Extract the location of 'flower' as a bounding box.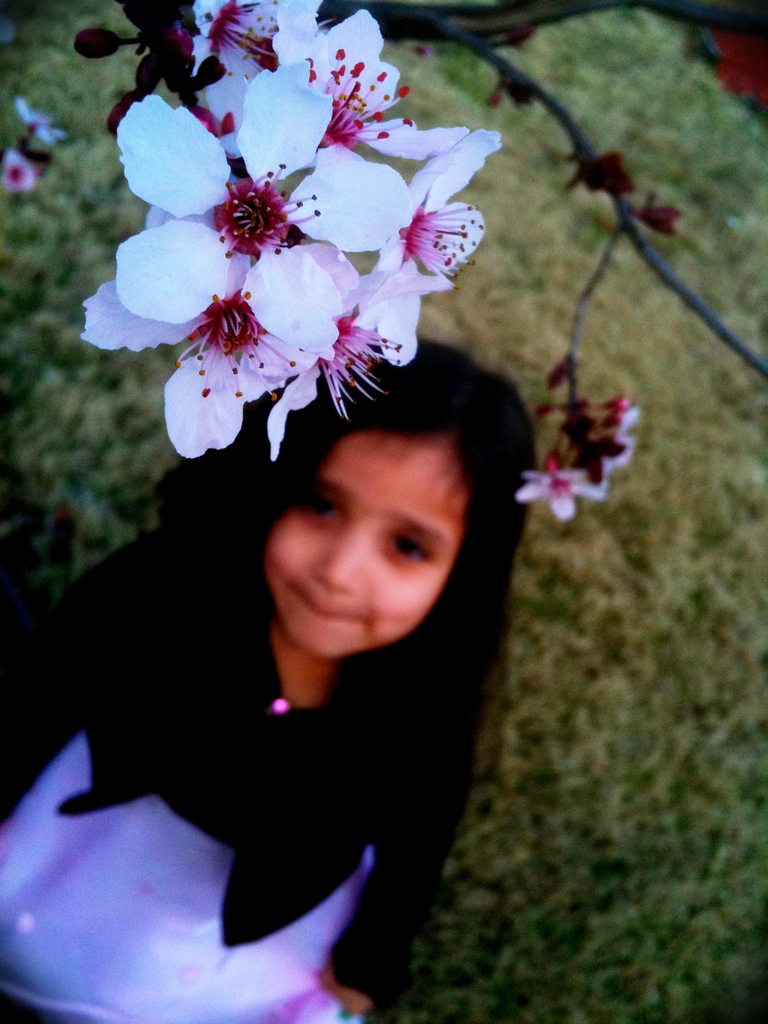
(0,147,44,200).
